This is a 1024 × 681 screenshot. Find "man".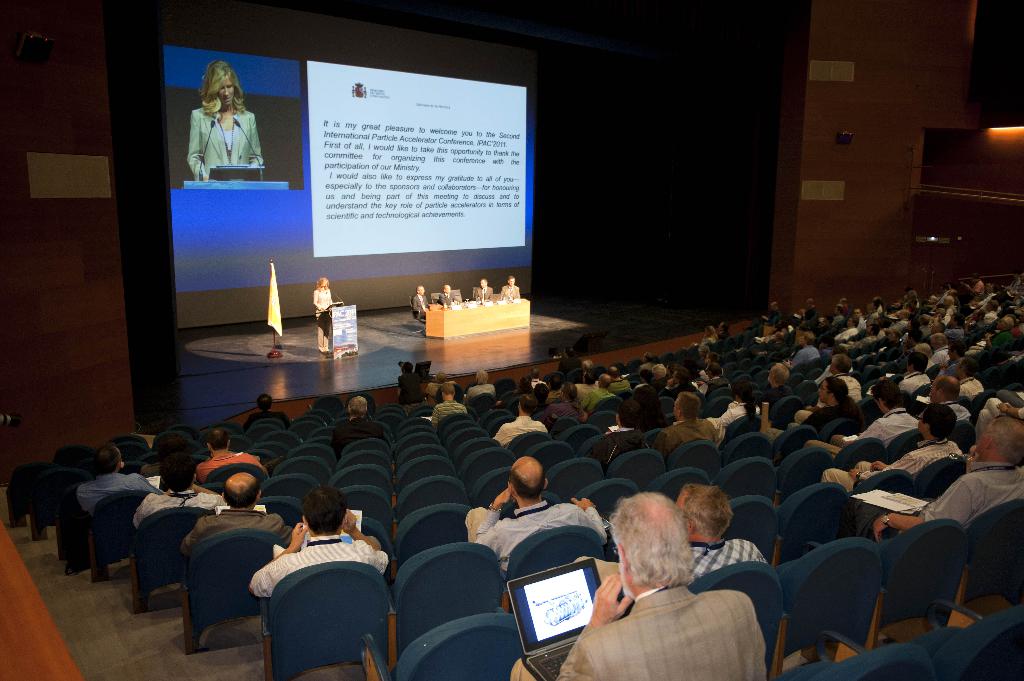
Bounding box: <bbox>439, 283, 460, 303</bbox>.
